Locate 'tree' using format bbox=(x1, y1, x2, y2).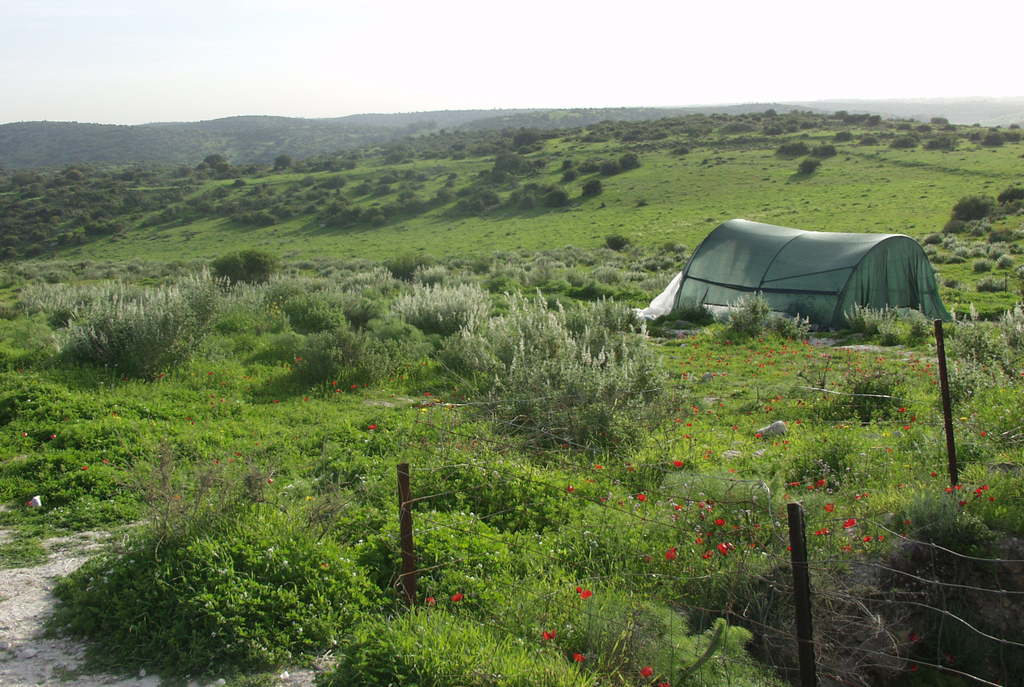
bbox=(271, 154, 296, 170).
